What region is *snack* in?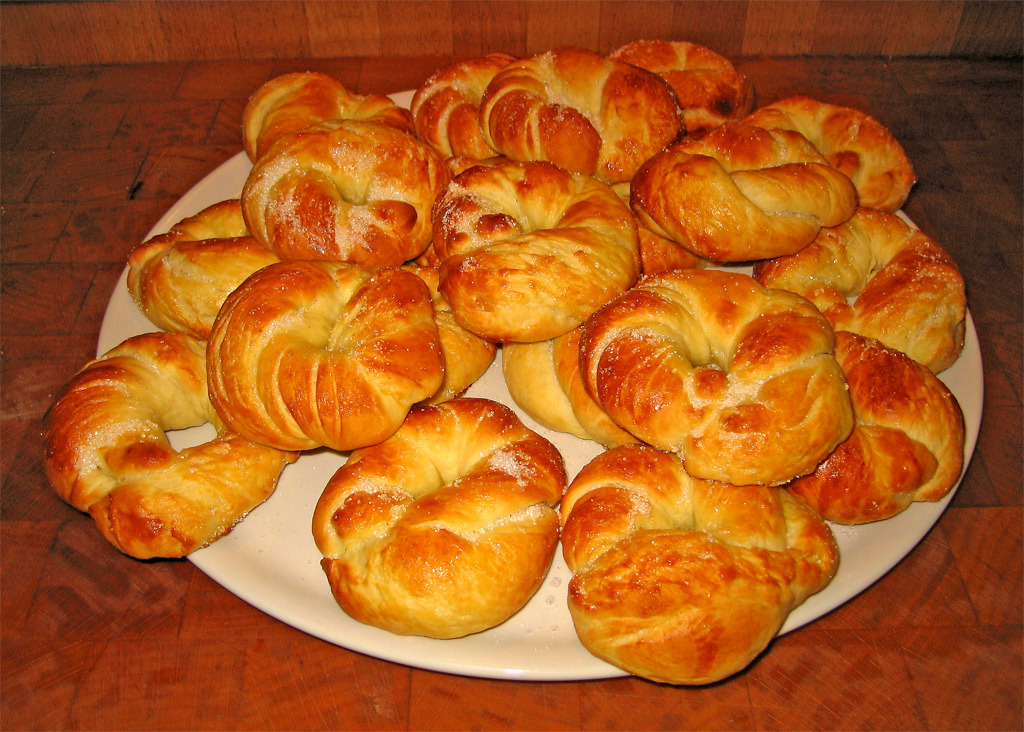
region(308, 397, 563, 631).
